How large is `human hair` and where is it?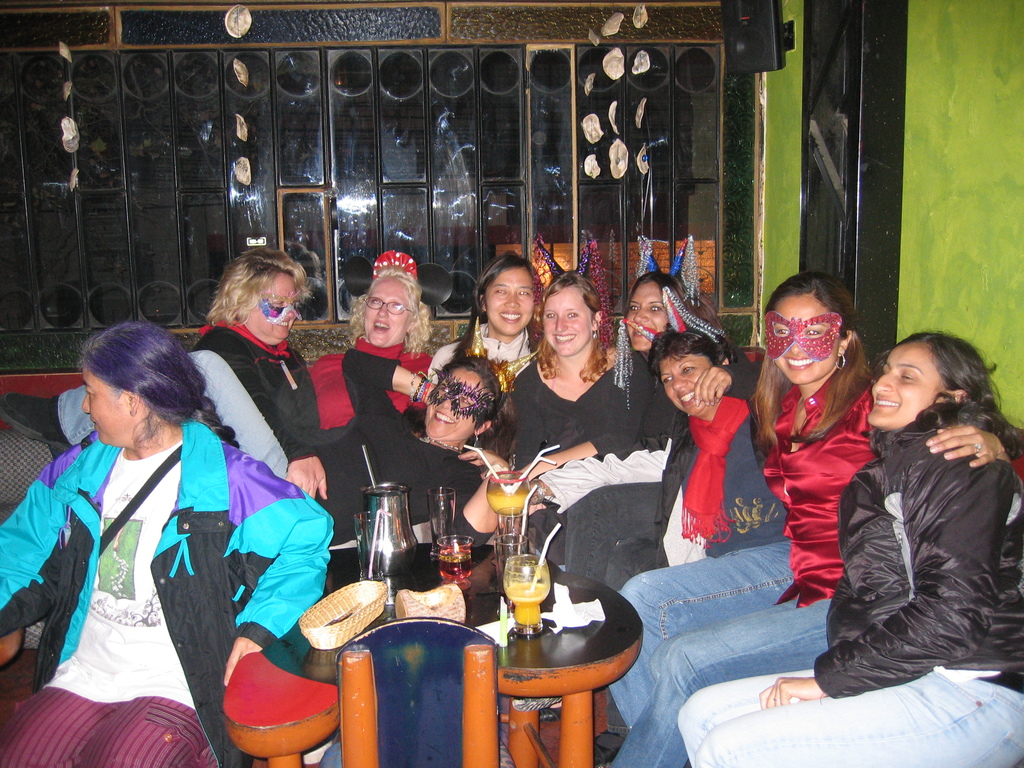
Bounding box: <box>652,328,730,367</box>.
